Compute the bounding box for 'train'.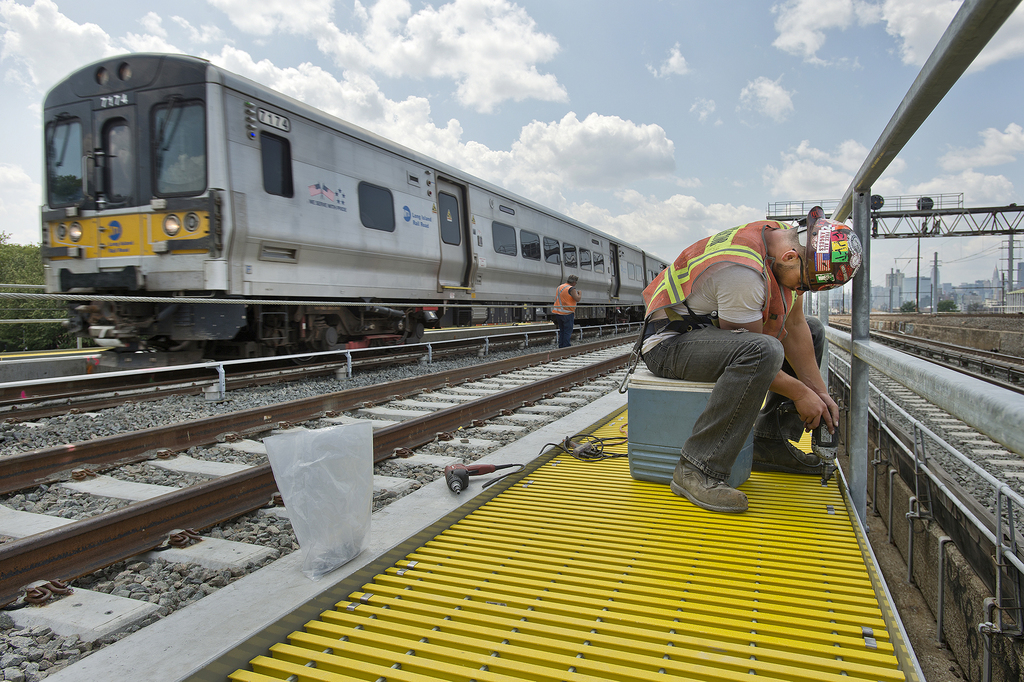
l=44, t=49, r=669, b=372.
